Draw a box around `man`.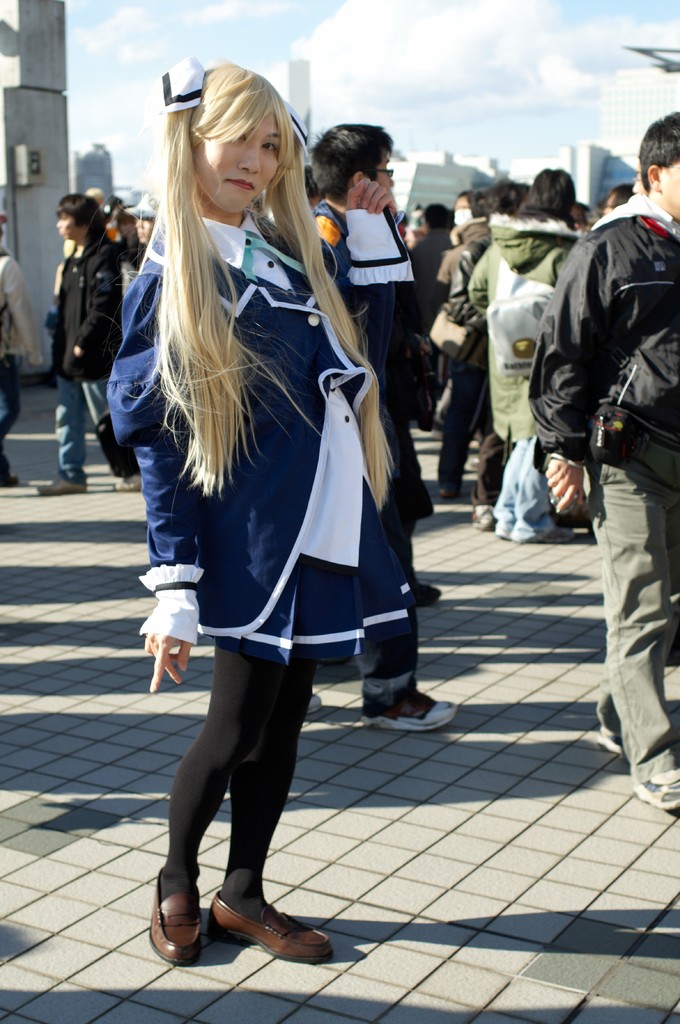
{"left": 312, "top": 123, "right": 457, "bottom": 724}.
